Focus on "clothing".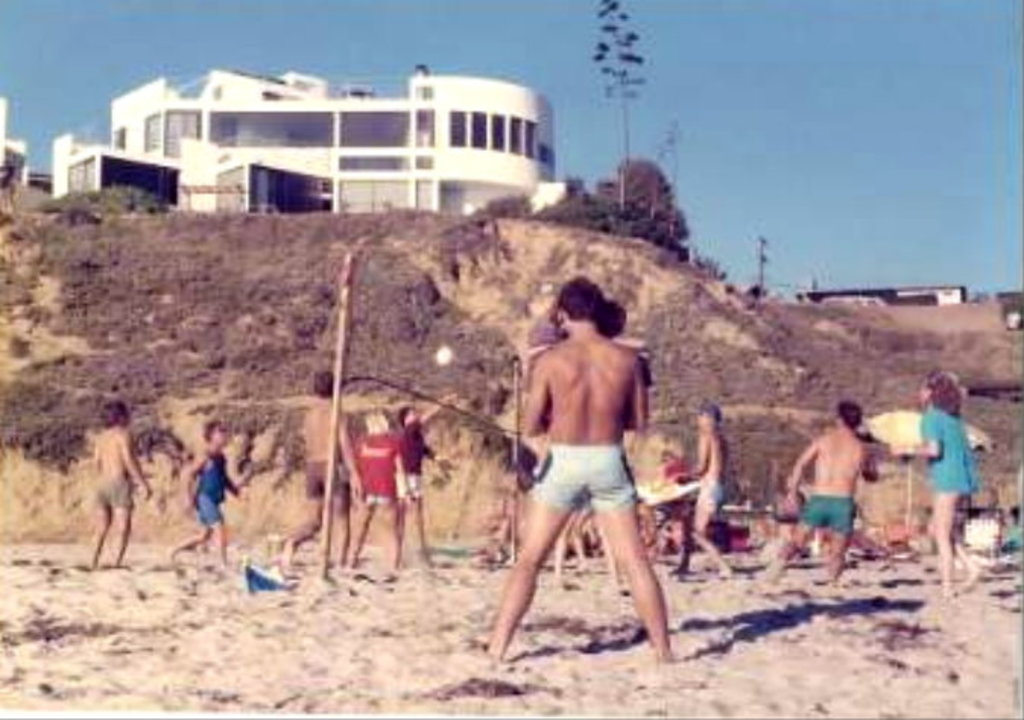
Focused at x1=691, y1=480, x2=723, y2=501.
